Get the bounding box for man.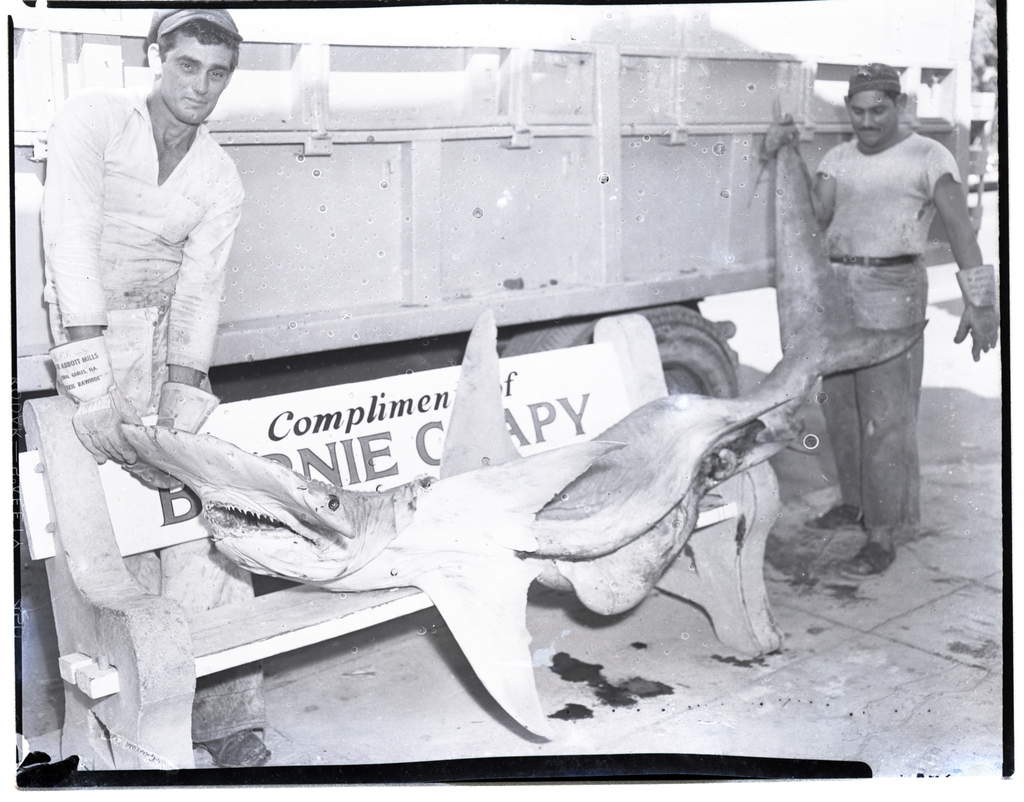
46, 6, 257, 765.
